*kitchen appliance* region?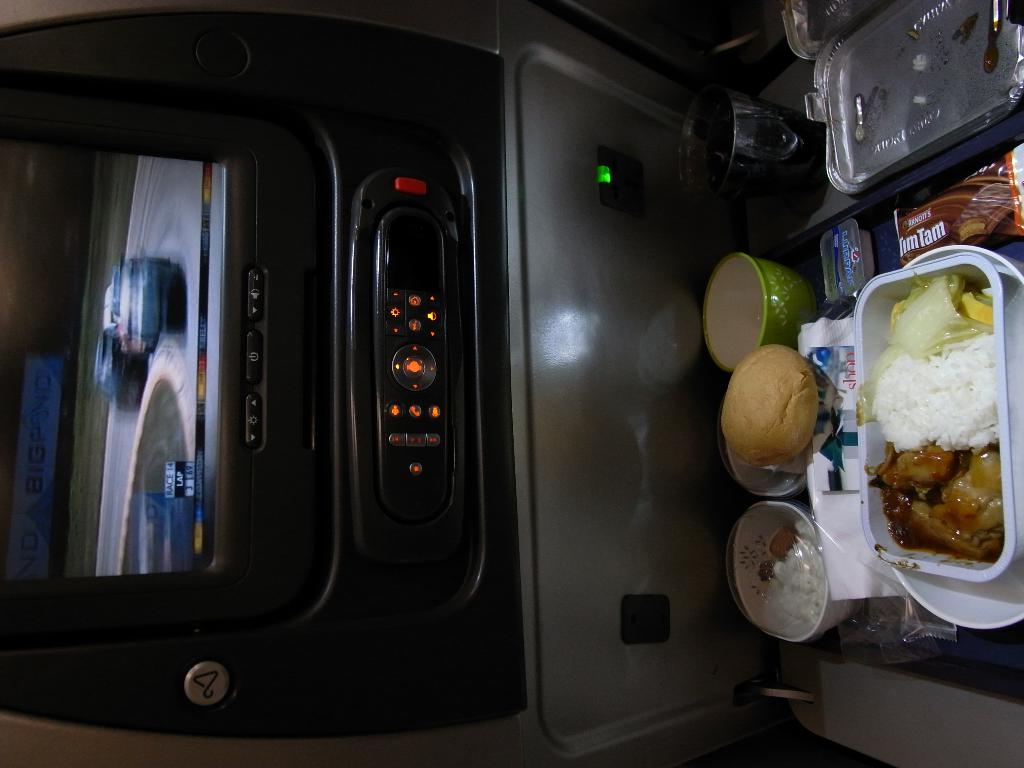
729:502:868:639
